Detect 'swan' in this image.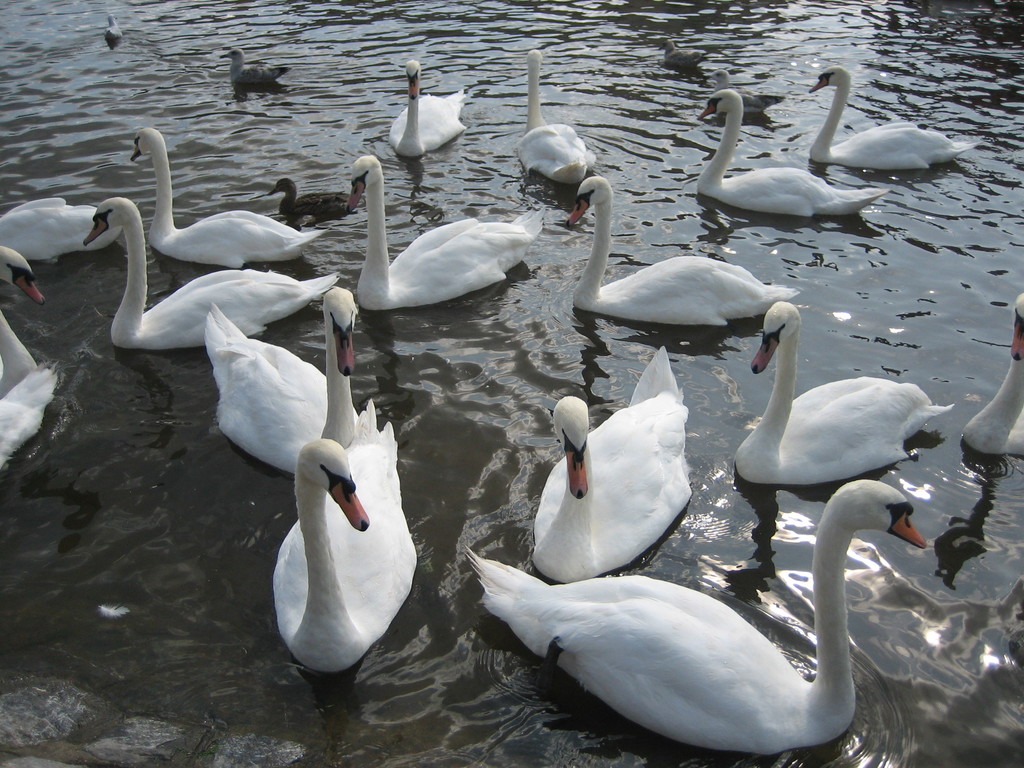
Detection: (left=534, top=344, right=693, bottom=584).
